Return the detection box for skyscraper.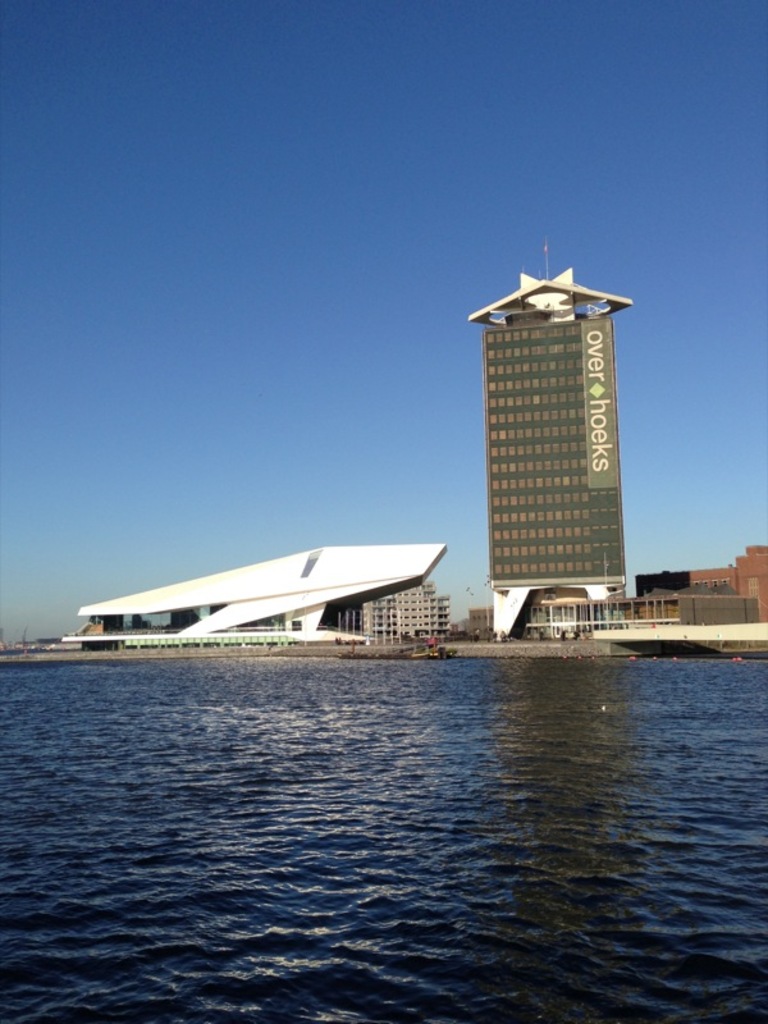
x1=462, y1=241, x2=657, y2=637.
